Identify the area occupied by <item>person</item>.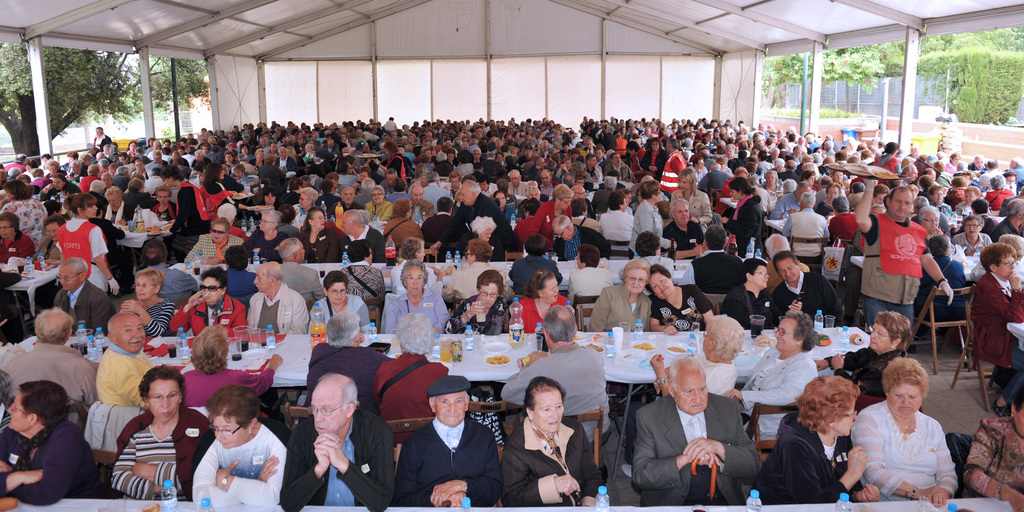
Area: 618 233 675 277.
